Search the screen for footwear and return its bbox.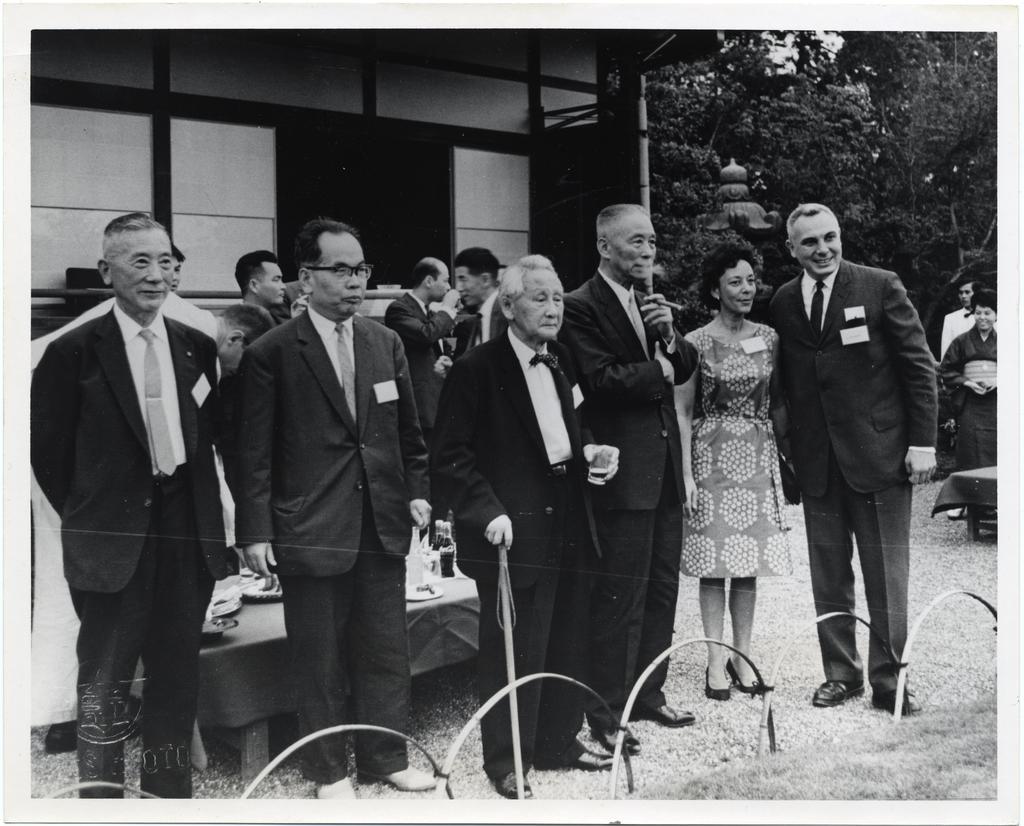
Found: <region>811, 679, 867, 709</region>.
